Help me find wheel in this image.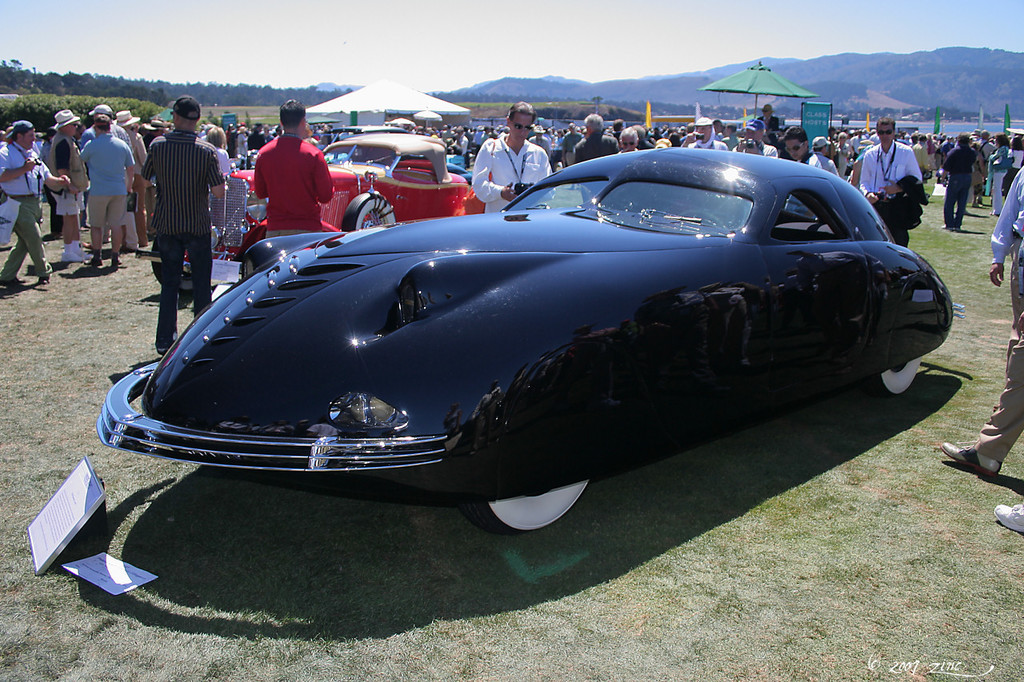
Found it: (left=478, top=480, right=594, bottom=527).
